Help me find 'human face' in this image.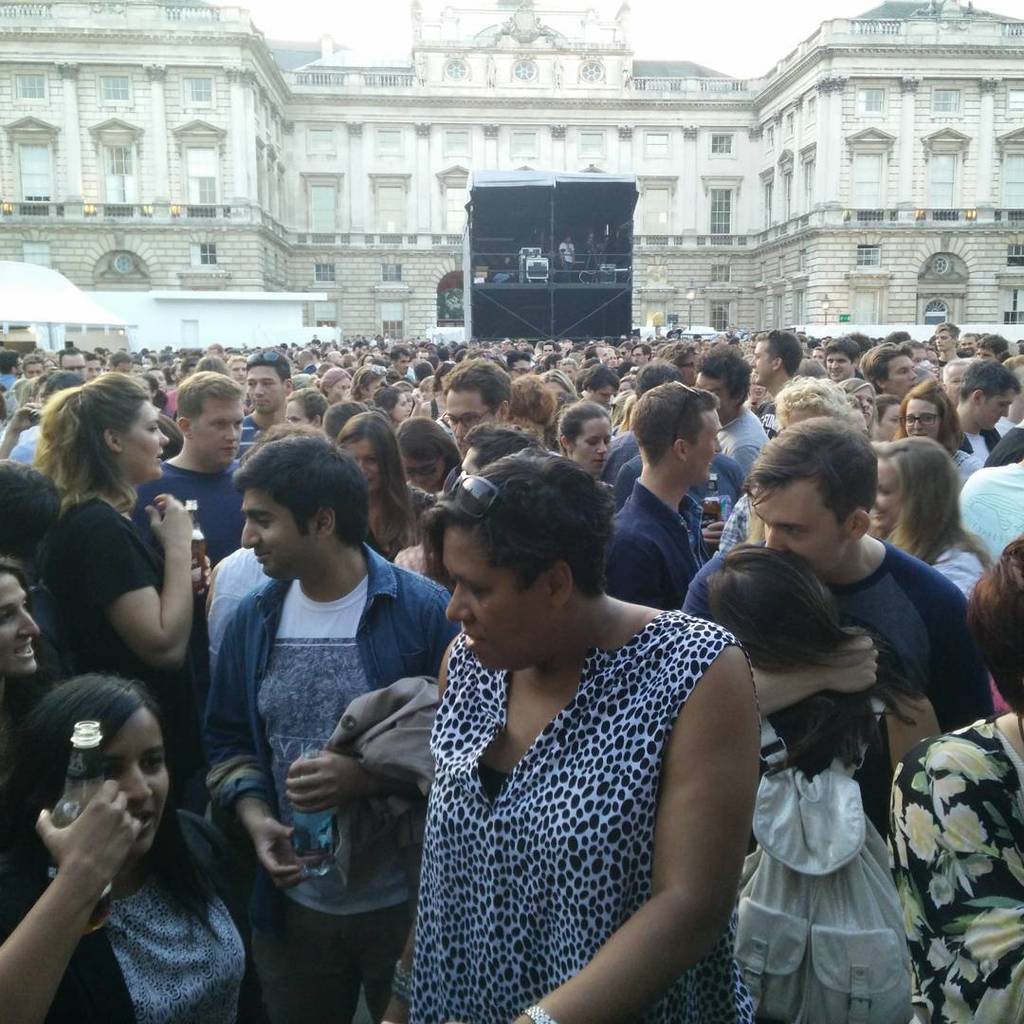
Found it: [left=884, top=351, right=921, bottom=397].
